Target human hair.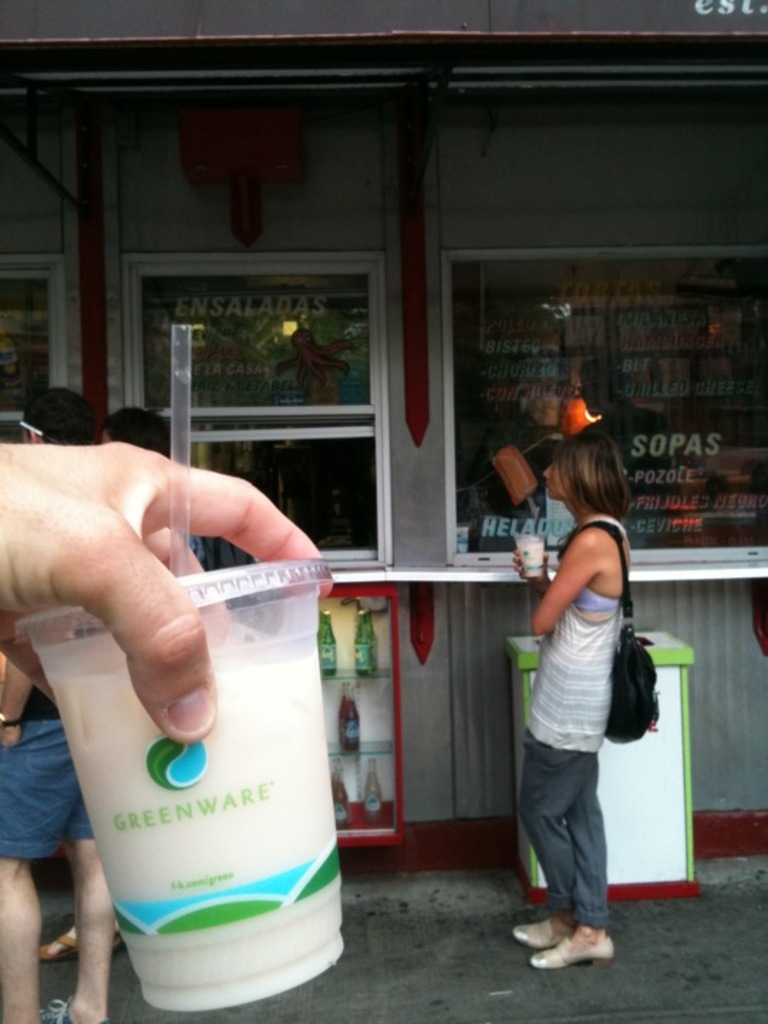
Target region: bbox(552, 427, 641, 536).
